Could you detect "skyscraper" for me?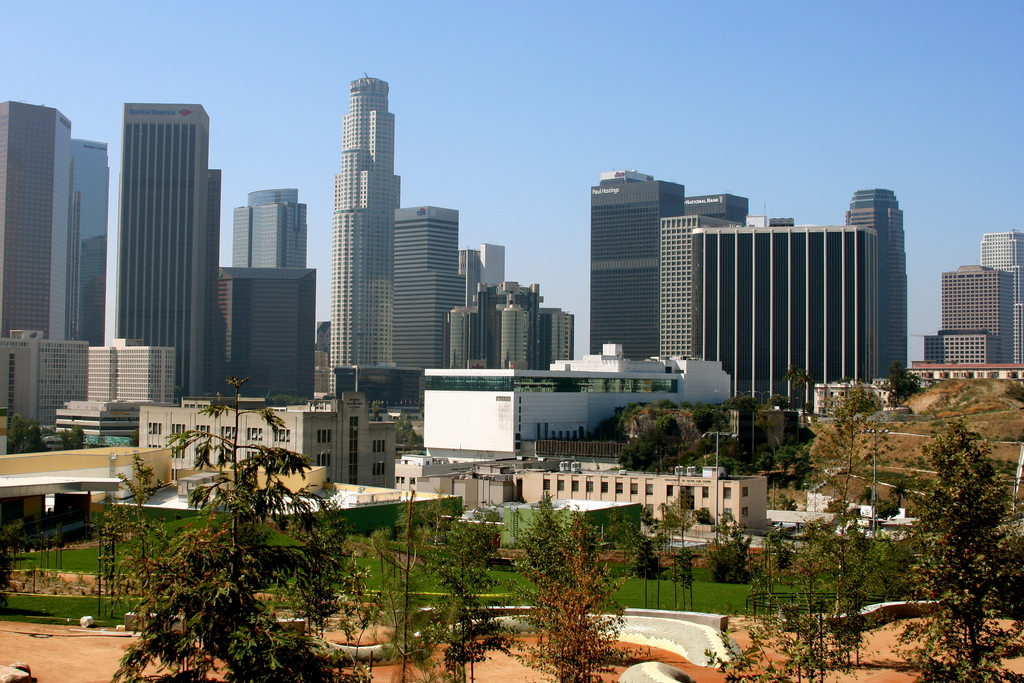
Detection result: (939, 259, 1015, 362).
